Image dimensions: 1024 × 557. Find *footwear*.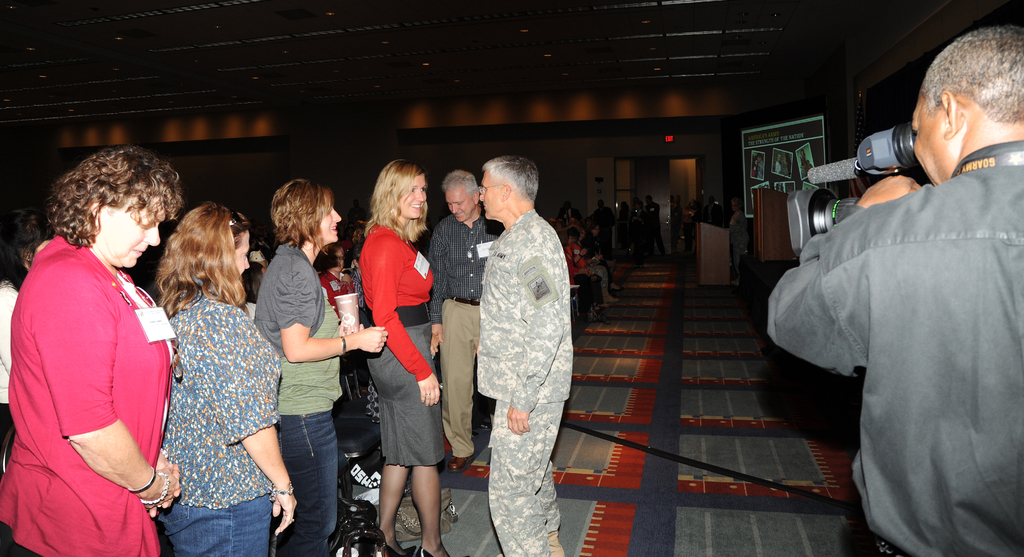
box(548, 531, 564, 556).
